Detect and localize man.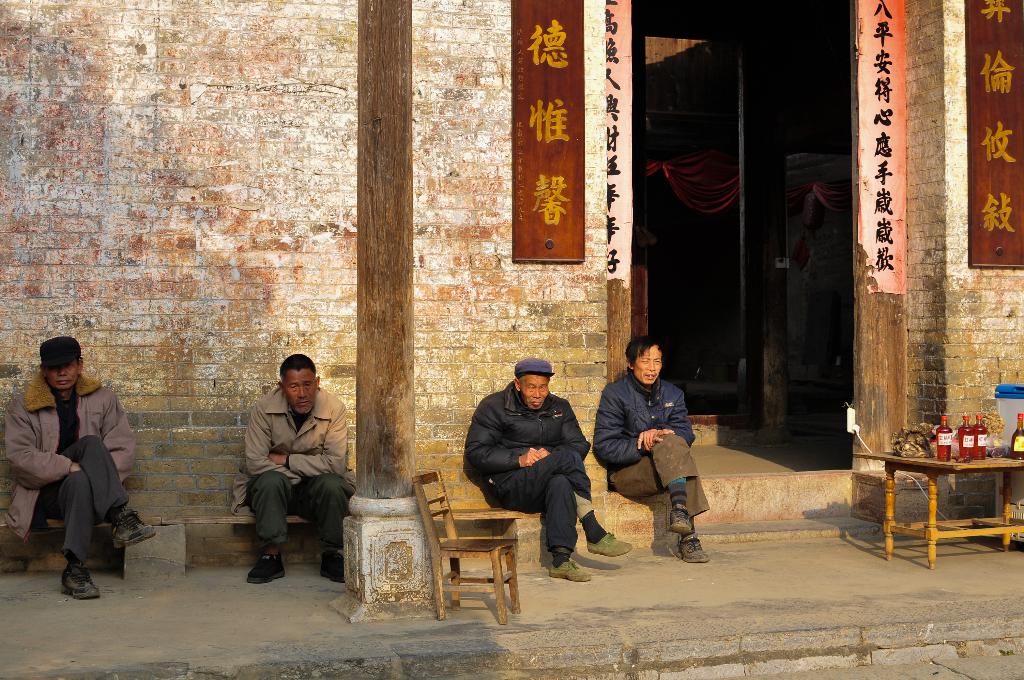
Localized at 591:343:710:560.
